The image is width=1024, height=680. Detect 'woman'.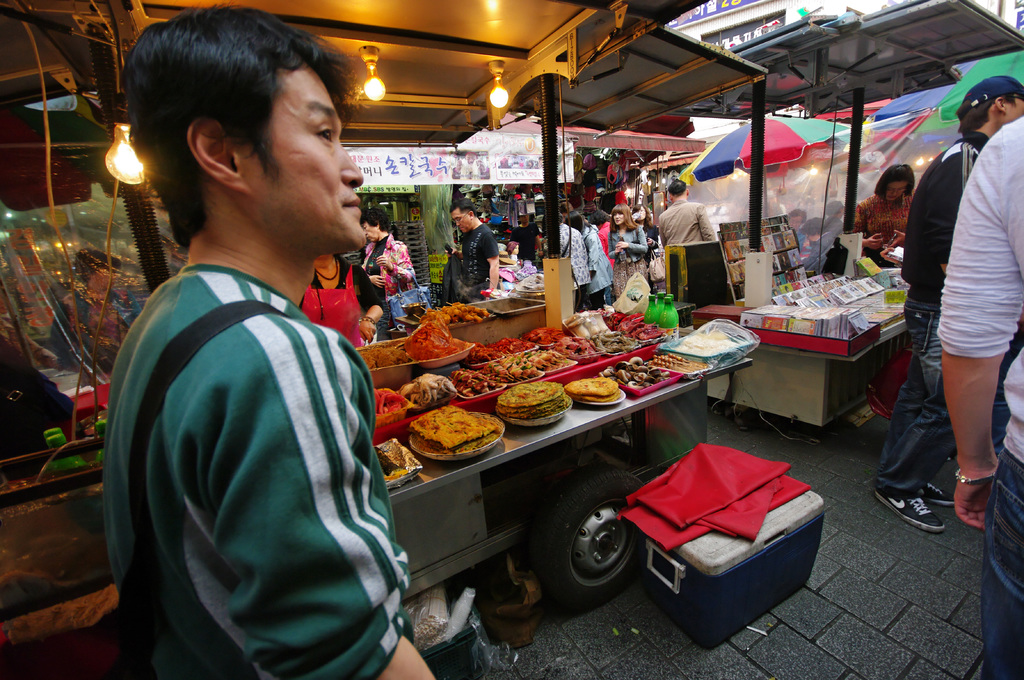
Detection: locate(291, 251, 391, 354).
